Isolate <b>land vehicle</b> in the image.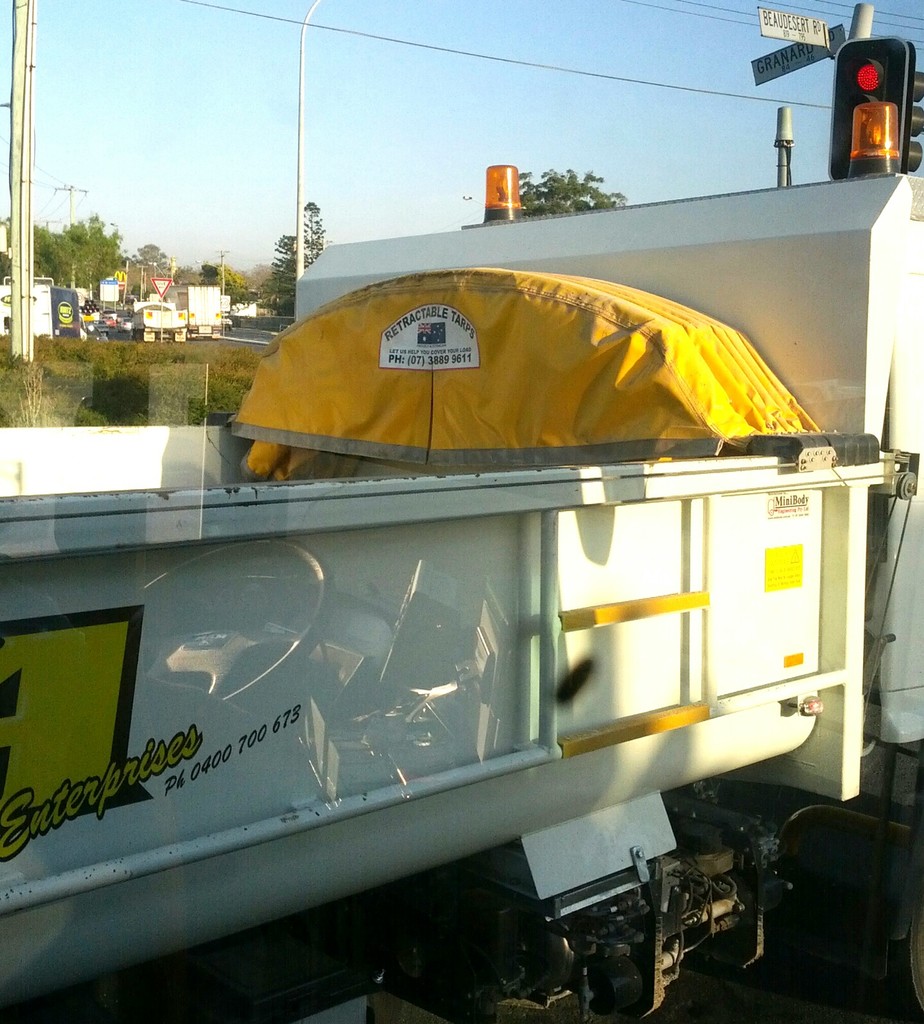
Isolated region: <region>224, 298, 233, 326</region>.
